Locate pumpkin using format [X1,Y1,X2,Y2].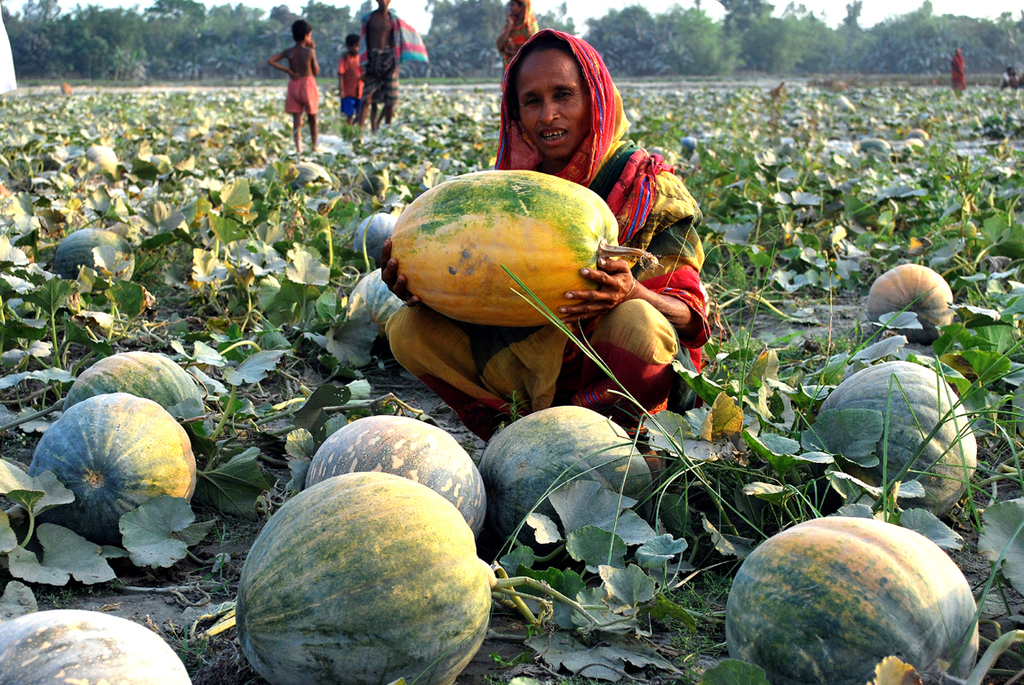
[343,203,403,272].
